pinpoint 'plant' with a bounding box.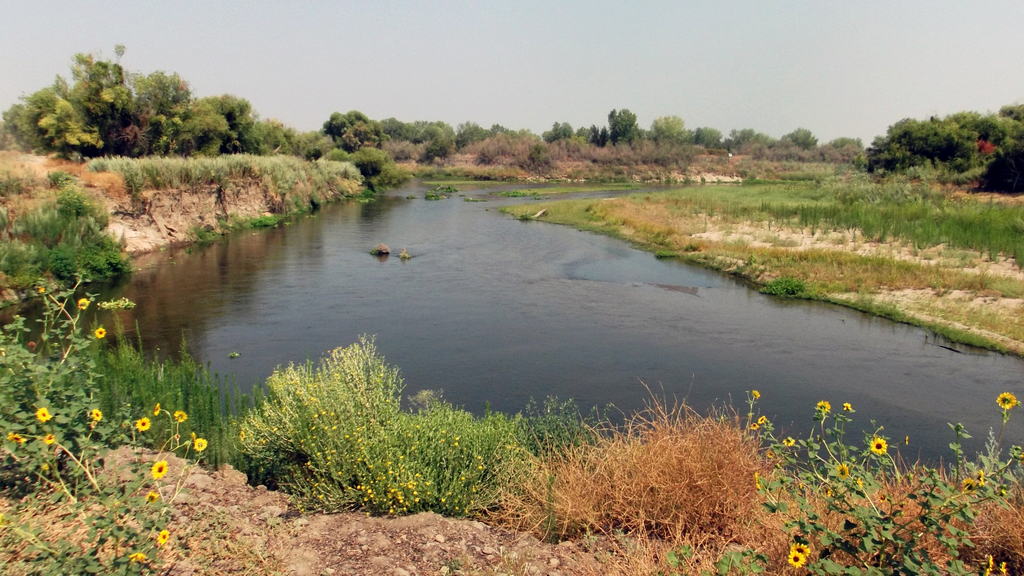
BBox(464, 193, 489, 206).
